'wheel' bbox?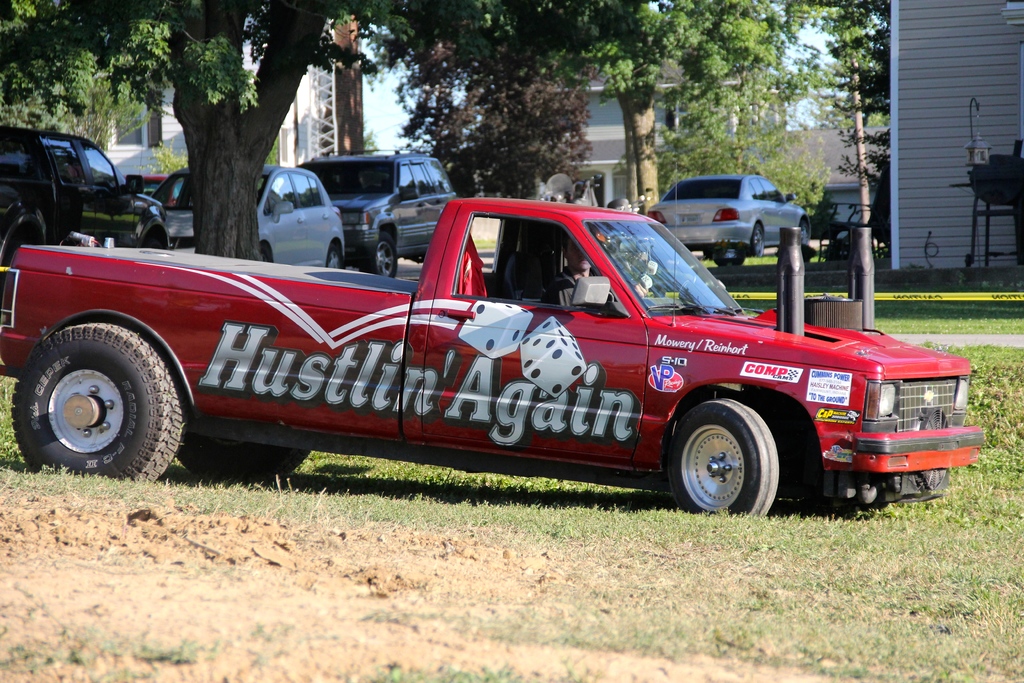
660, 397, 776, 521
